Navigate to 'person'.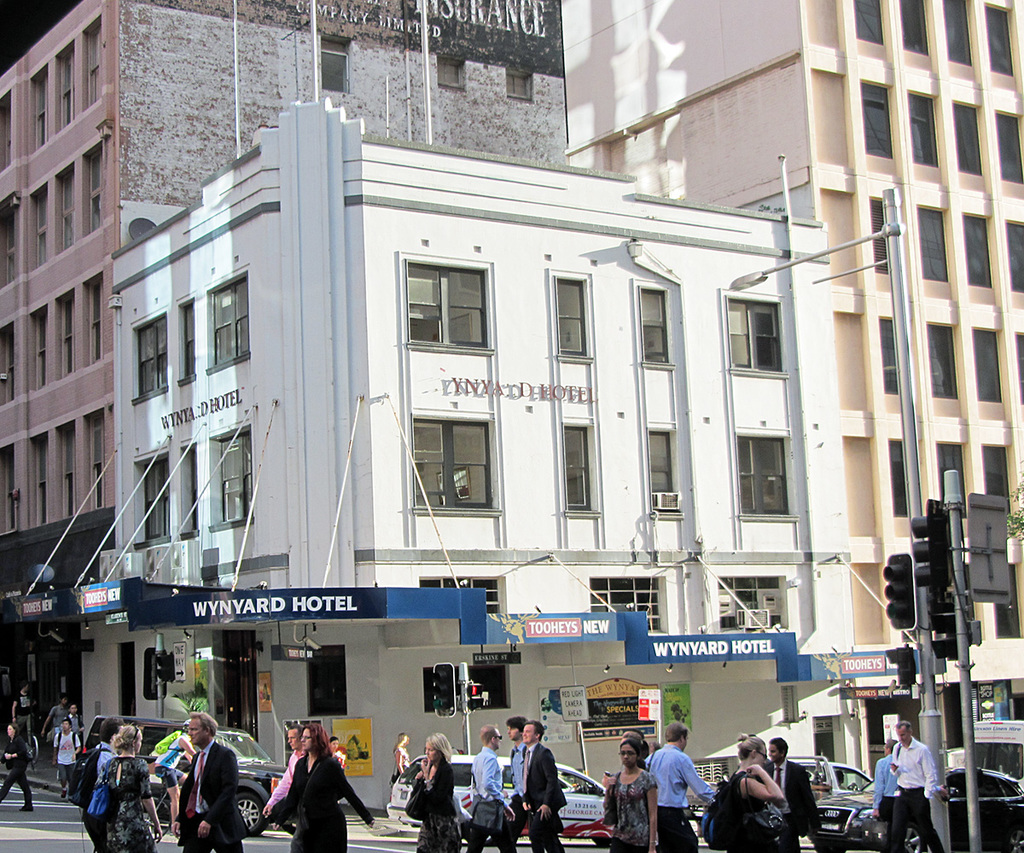
Navigation target: <bbox>0, 722, 35, 808</bbox>.
